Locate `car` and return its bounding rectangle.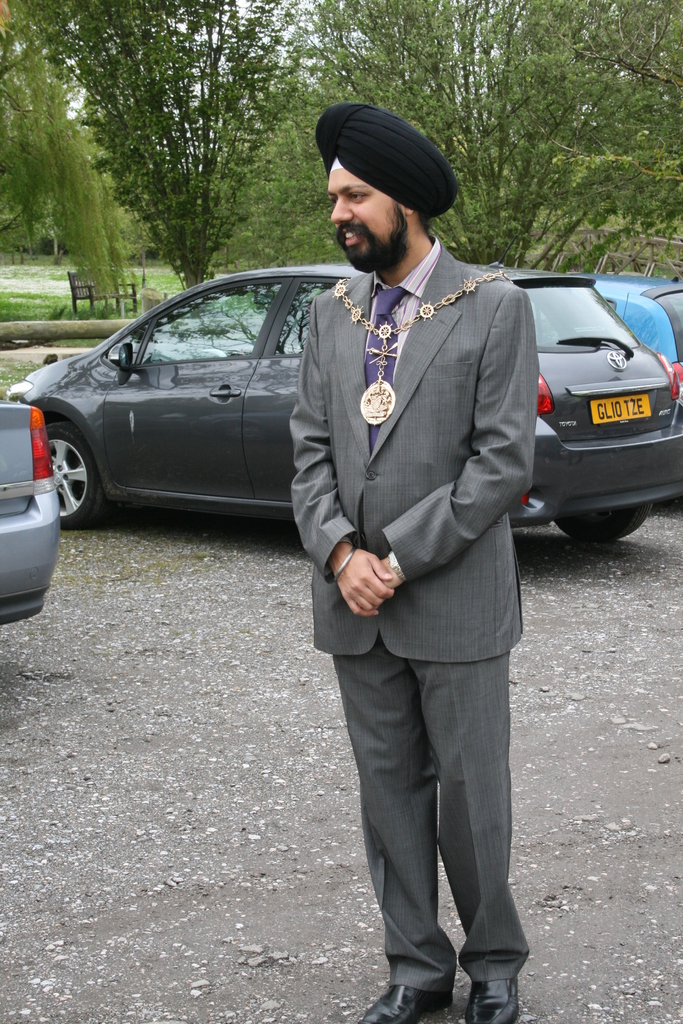
(left=534, top=273, right=682, bottom=506).
